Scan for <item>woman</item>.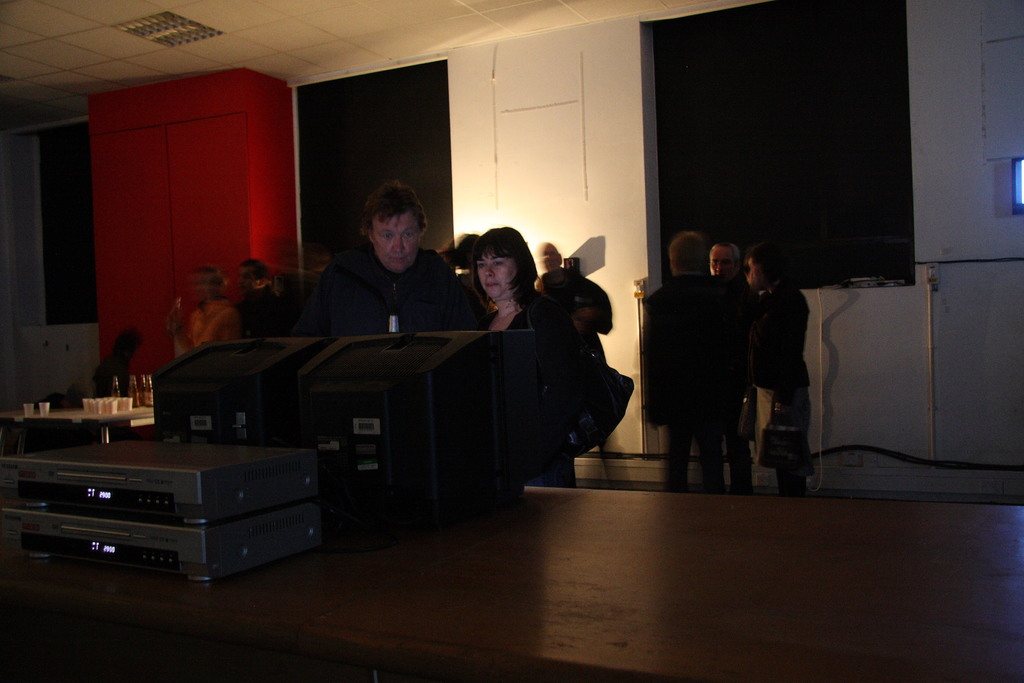
Scan result: l=447, t=226, r=549, b=358.
